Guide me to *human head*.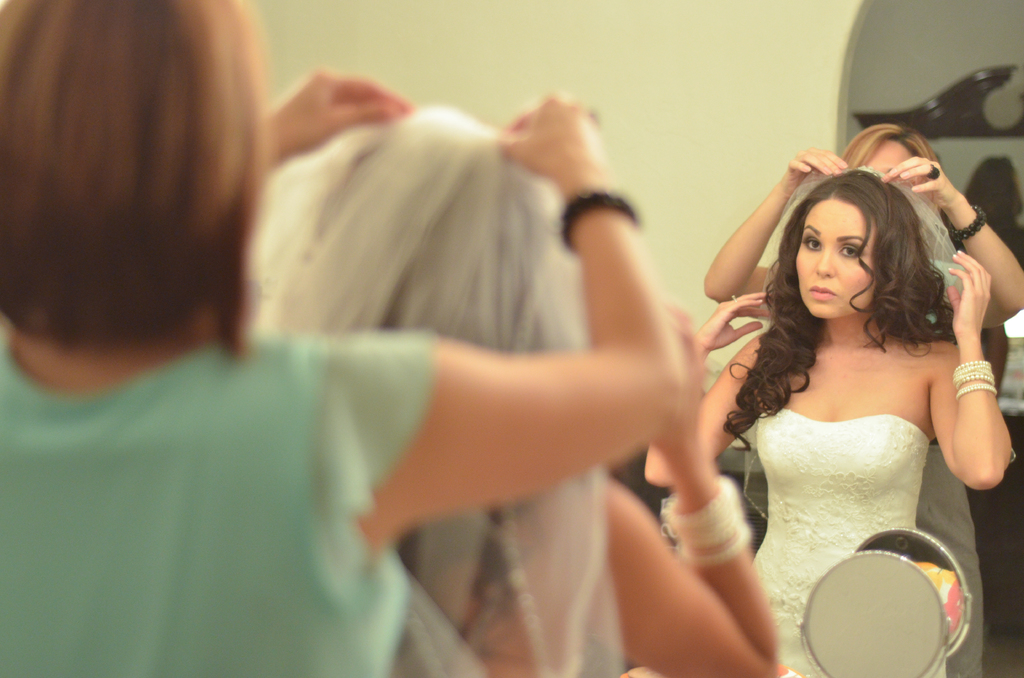
Guidance: [244,109,591,550].
